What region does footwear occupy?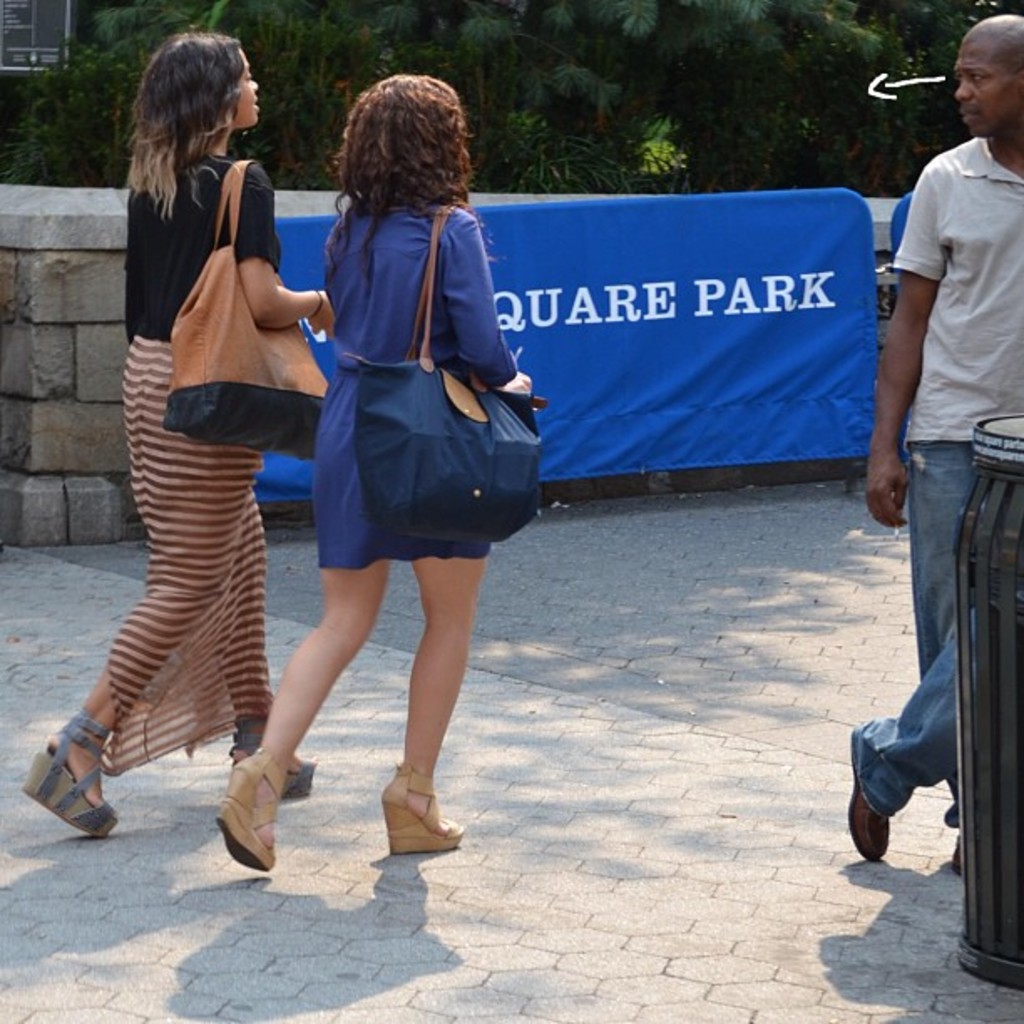
bbox=(219, 748, 276, 870).
